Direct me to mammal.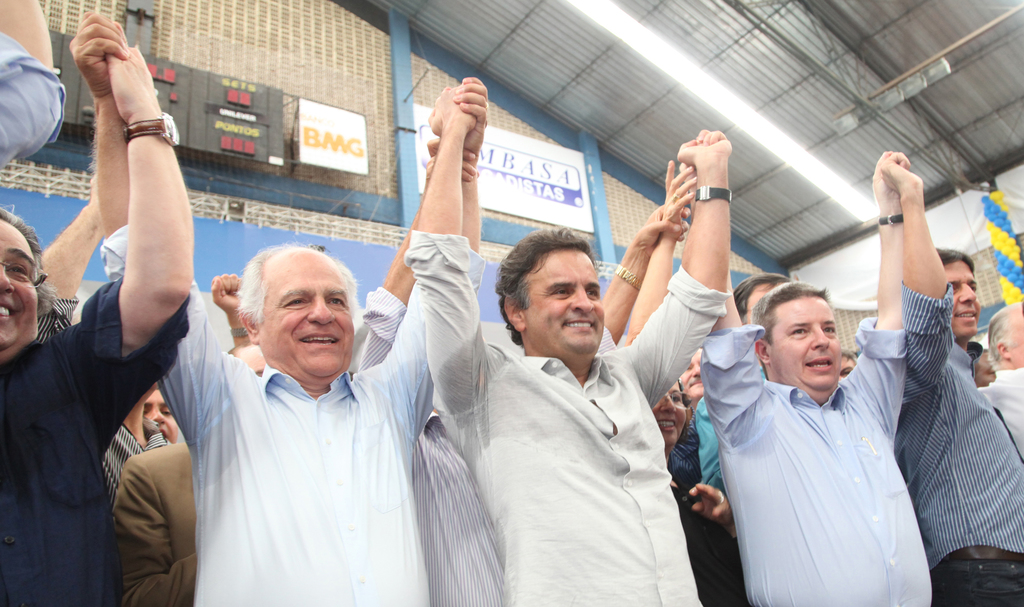
Direction: {"left": 0, "top": 11, "right": 189, "bottom": 606}.
